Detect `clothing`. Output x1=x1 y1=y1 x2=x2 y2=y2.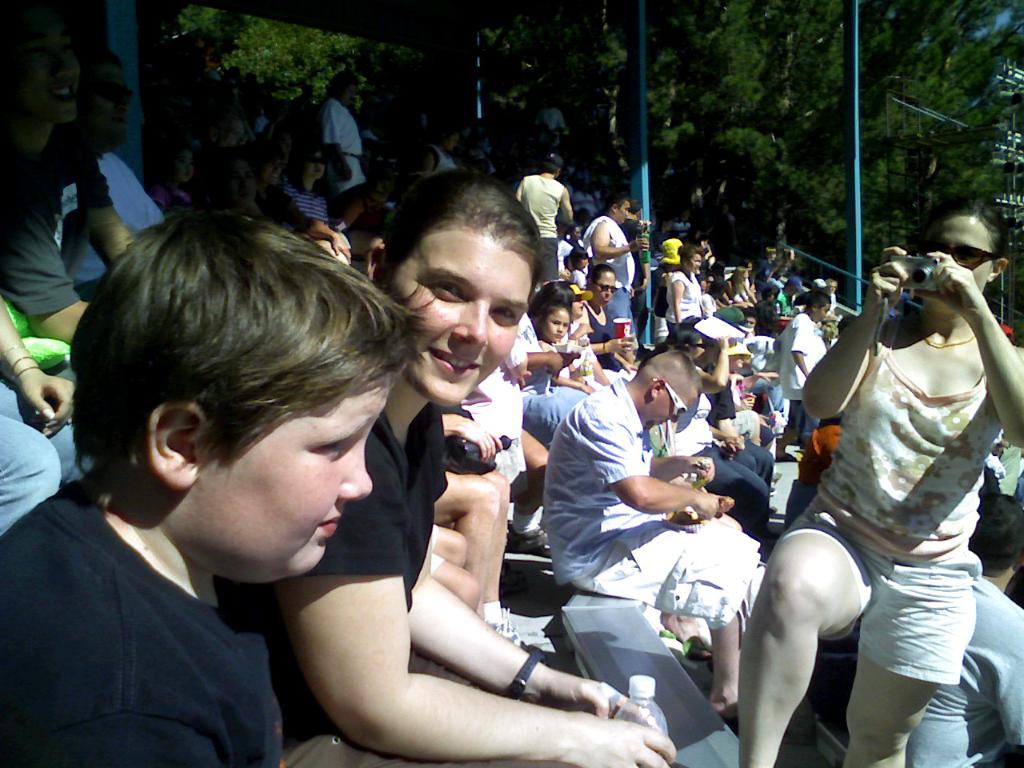
x1=708 y1=275 x2=728 y2=305.
